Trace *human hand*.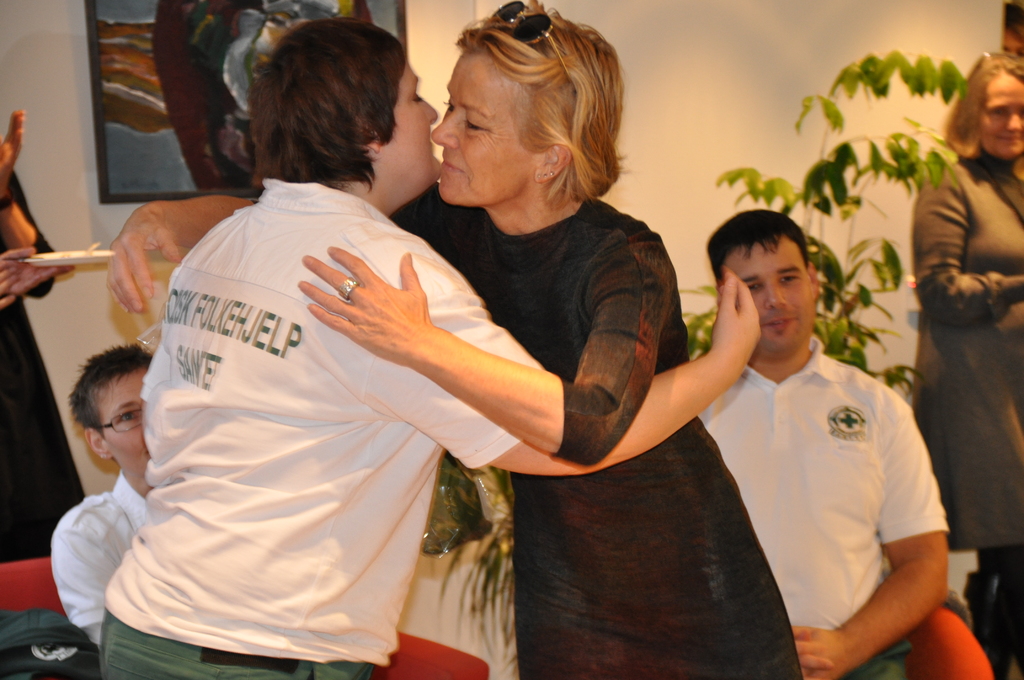
Traced to select_region(798, 626, 857, 679).
